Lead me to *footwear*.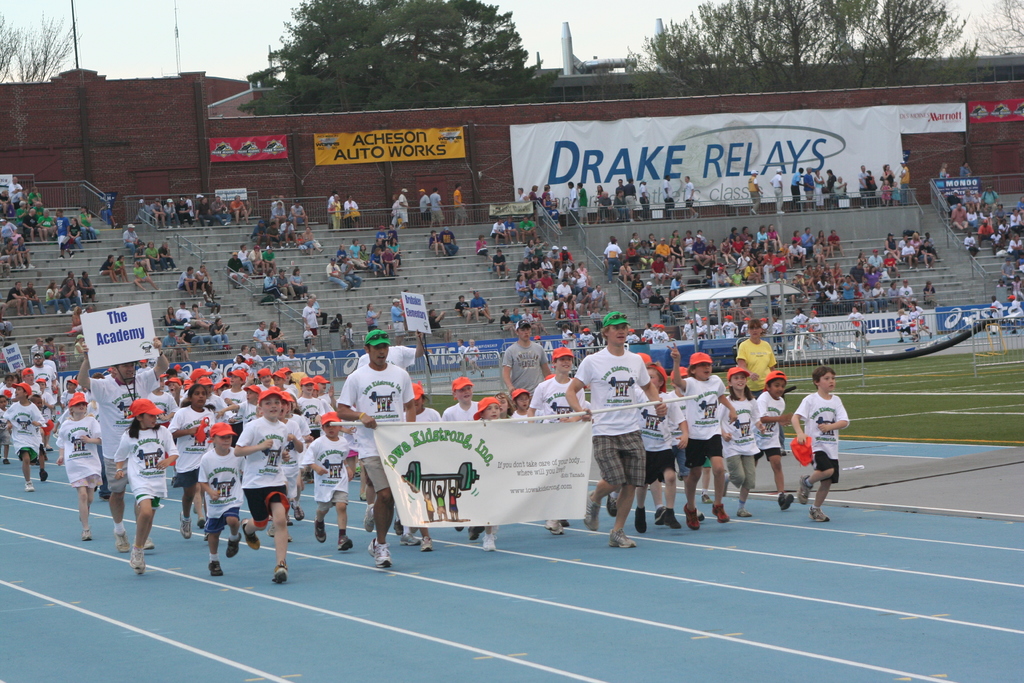
Lead to (x1=177, y1=509, x2=196, y2=538).
